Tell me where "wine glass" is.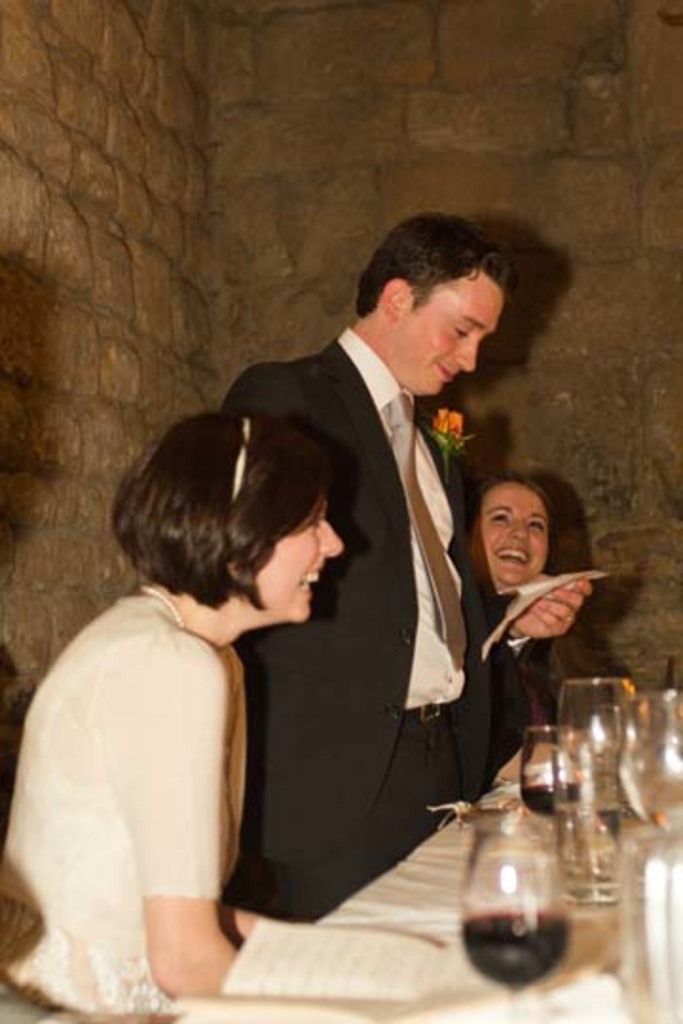
"wine glass" is at bbox=[512, 722, 577, 815].
